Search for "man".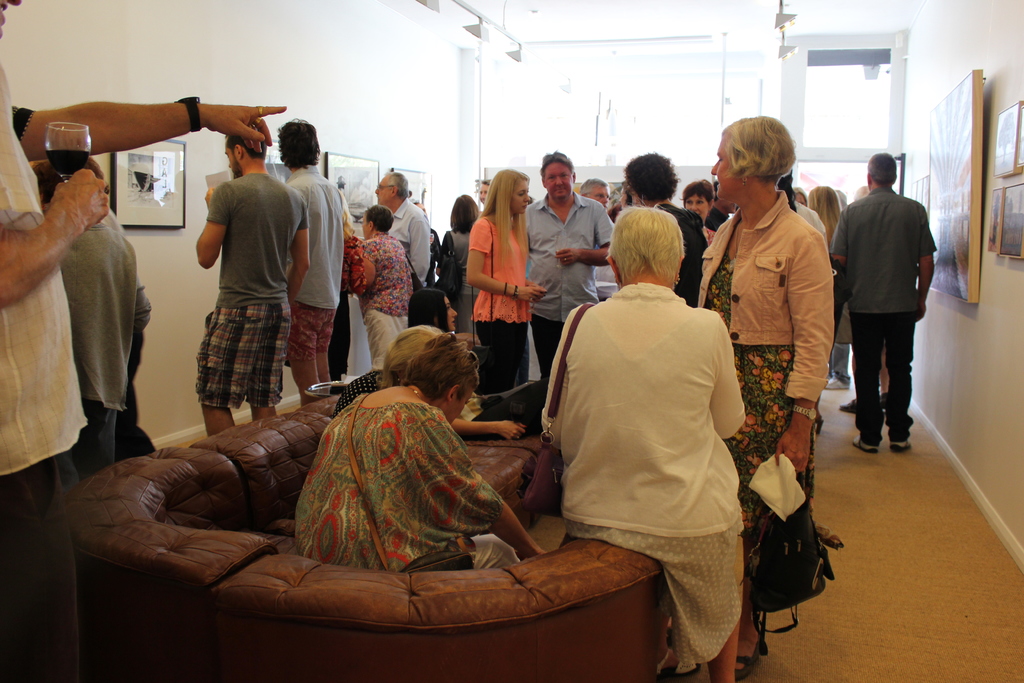
Found at {"left": 0, "top": 0, "right": 115, "bottom": 682}.
